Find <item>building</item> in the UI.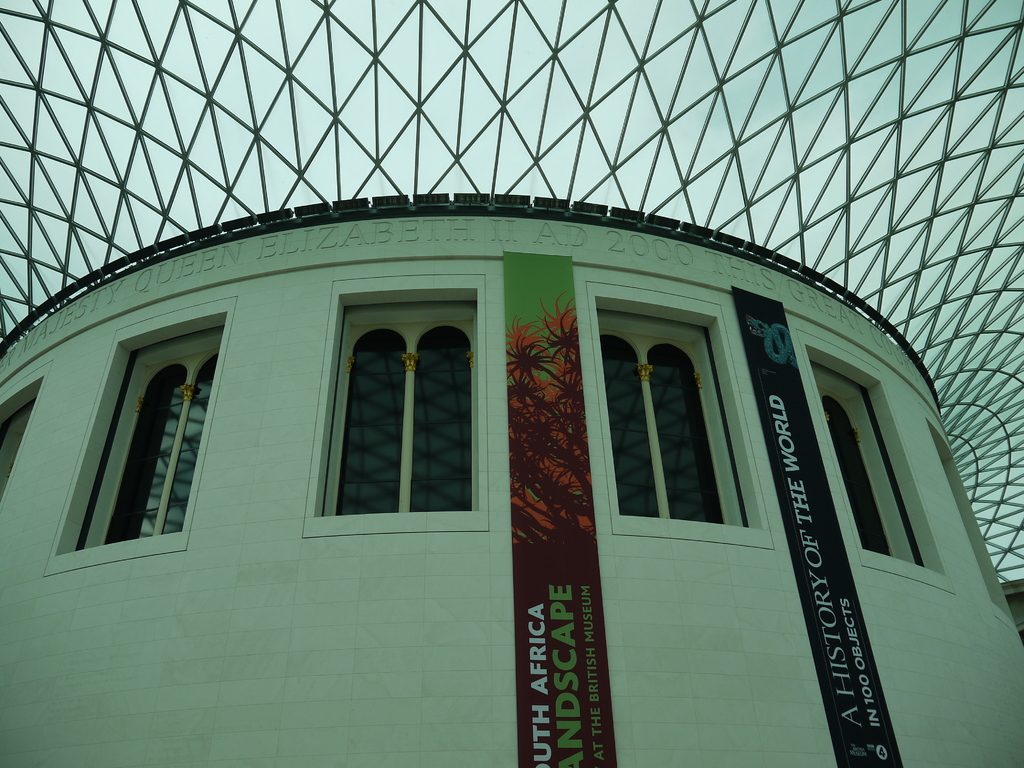
UI element at (x1=0, y1=0, x2=1023, y2=767).
